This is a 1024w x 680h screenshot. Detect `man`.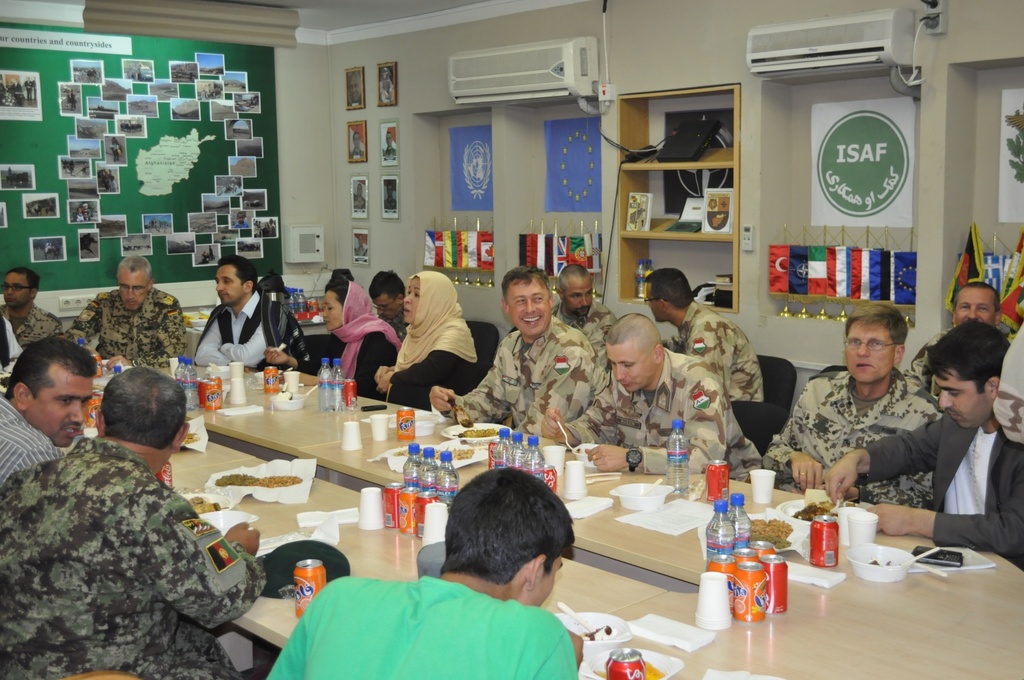
bbox=(556, 270, 619, 355).
